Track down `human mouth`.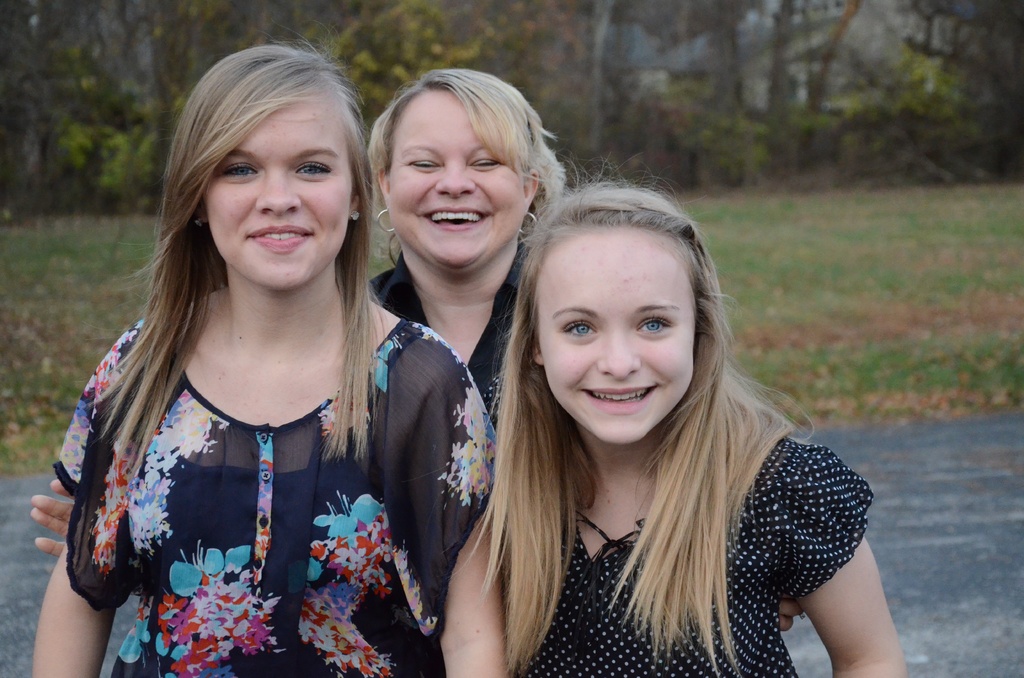
Tracked to (left=246, top=223, right=324, bottom=249).
